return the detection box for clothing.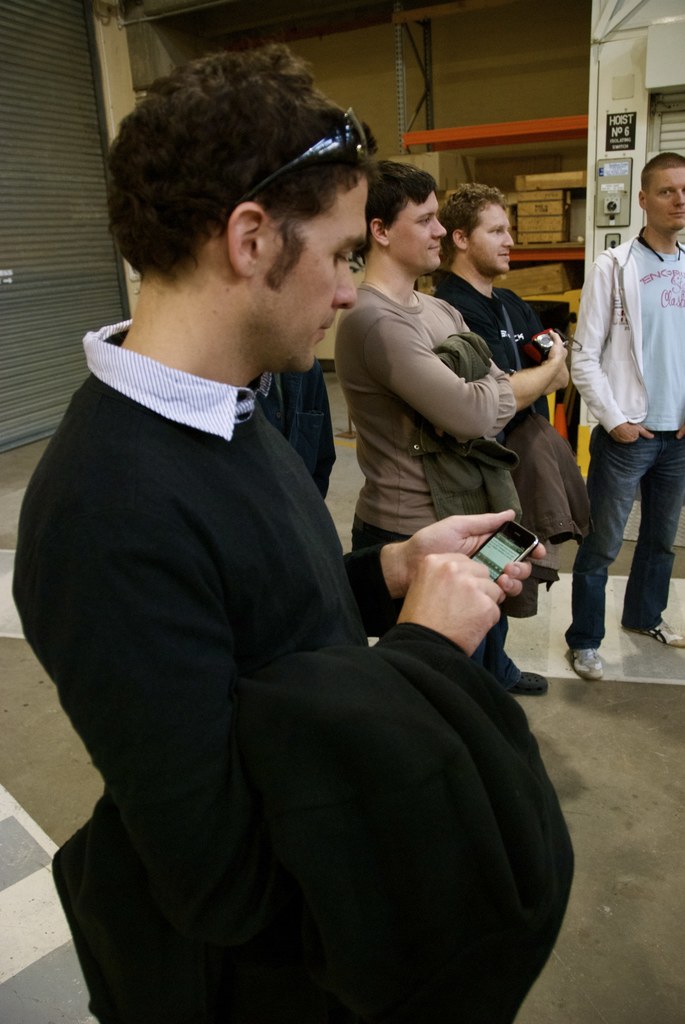
BBox(434, 265, 549, 417).
